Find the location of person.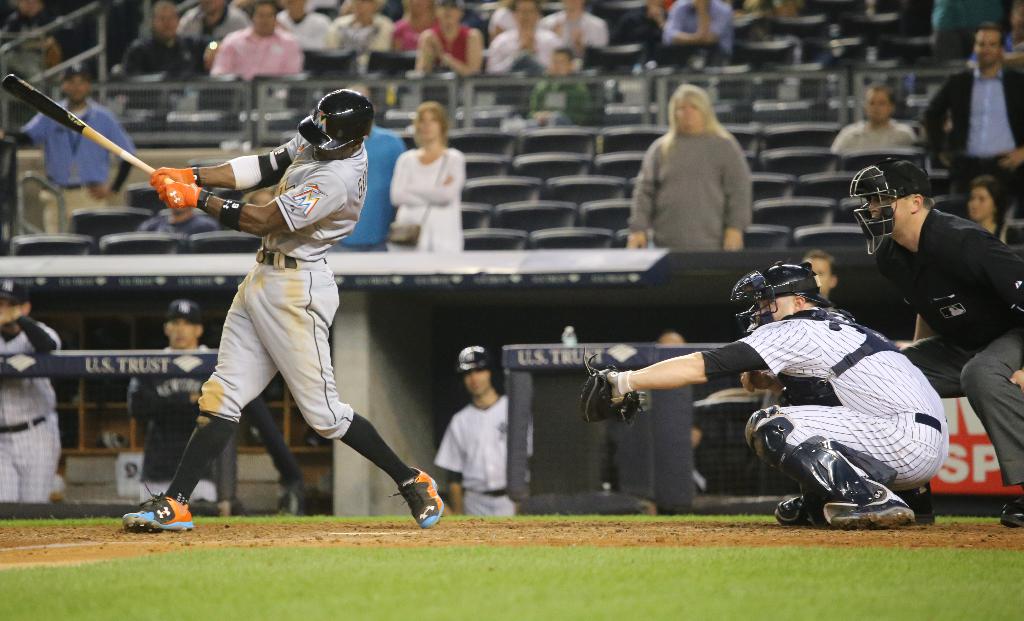
Location: select_region(335, 0, 389, 49).
